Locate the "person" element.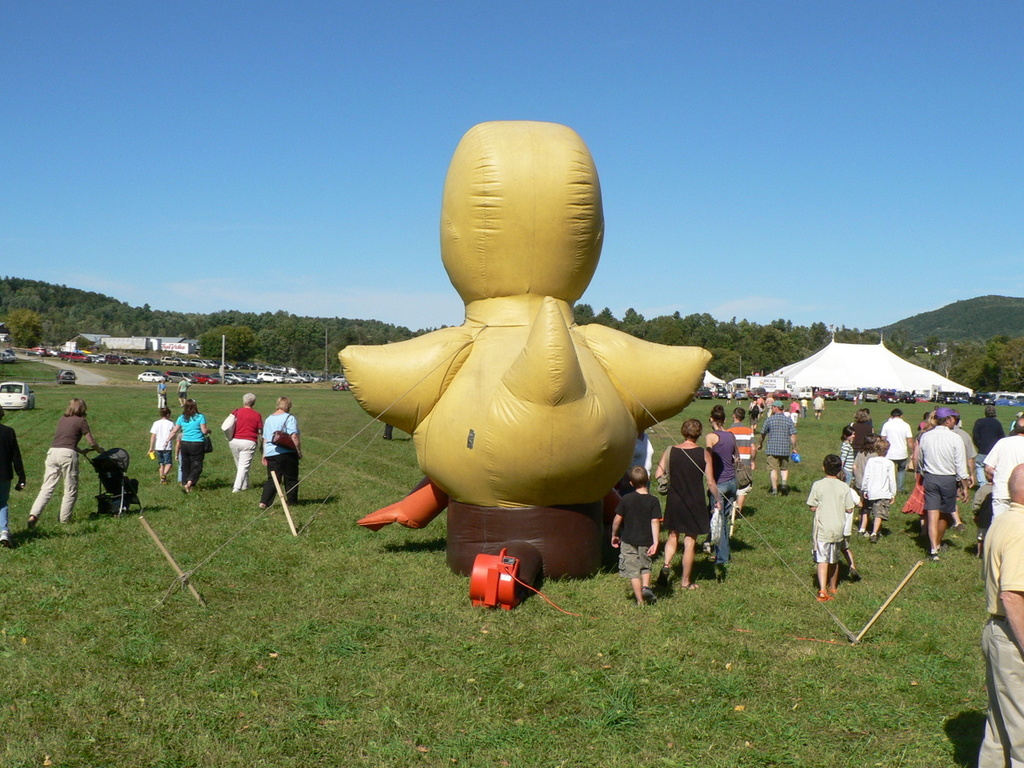
Element bbox: [839,423,866,486].
